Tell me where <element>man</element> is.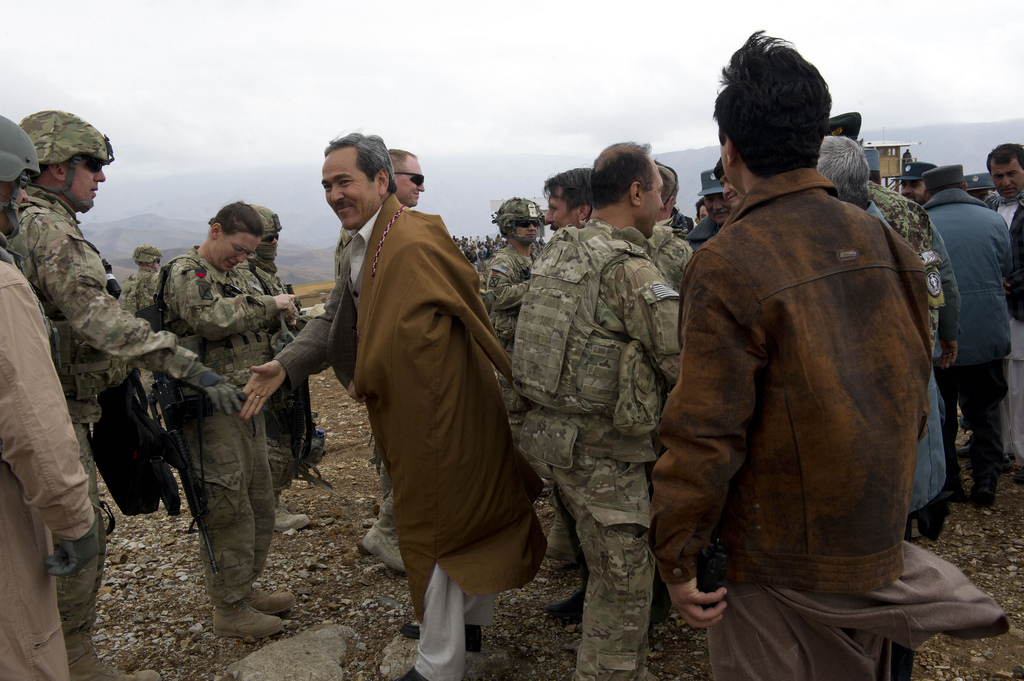
<element>man</element> is at (9, 108, 248, 680).
